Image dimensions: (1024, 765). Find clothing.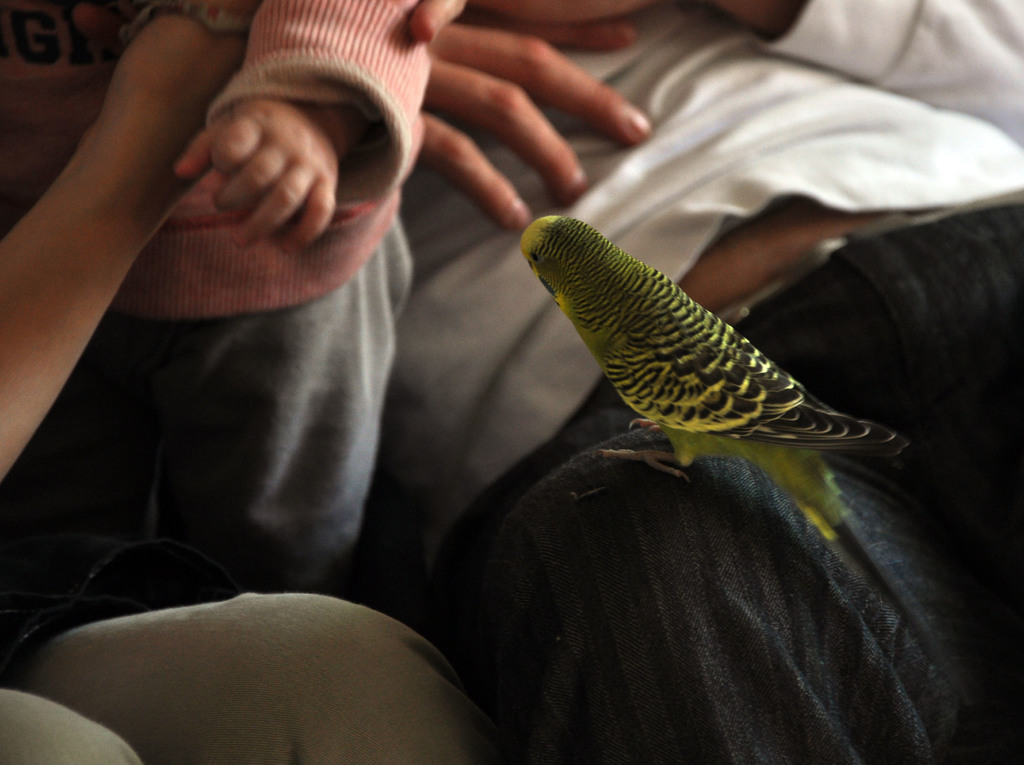
bbox(0, 0, 426, 602).
